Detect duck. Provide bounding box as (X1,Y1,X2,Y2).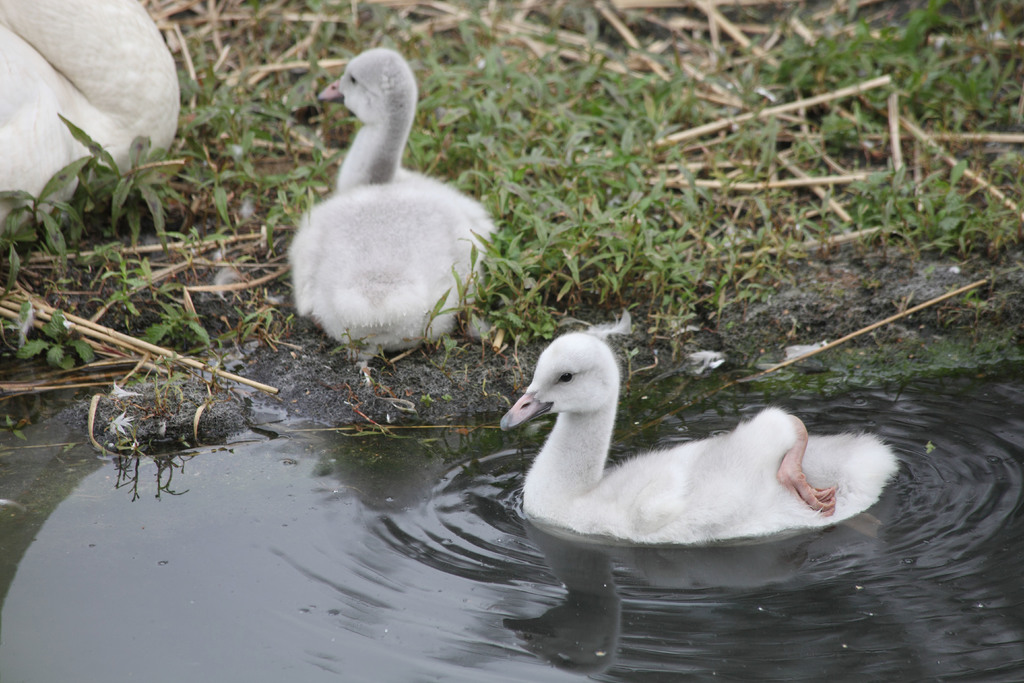
(0,0,181,218).
